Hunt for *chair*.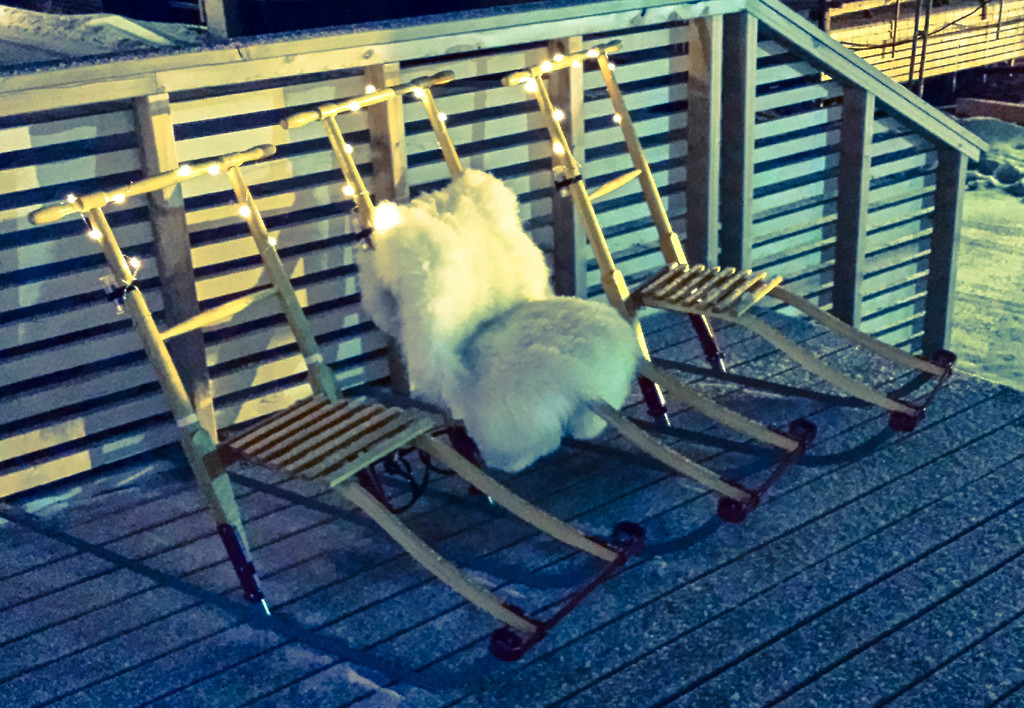
Hunted down at bbox=[279, 68, 814, 515].
